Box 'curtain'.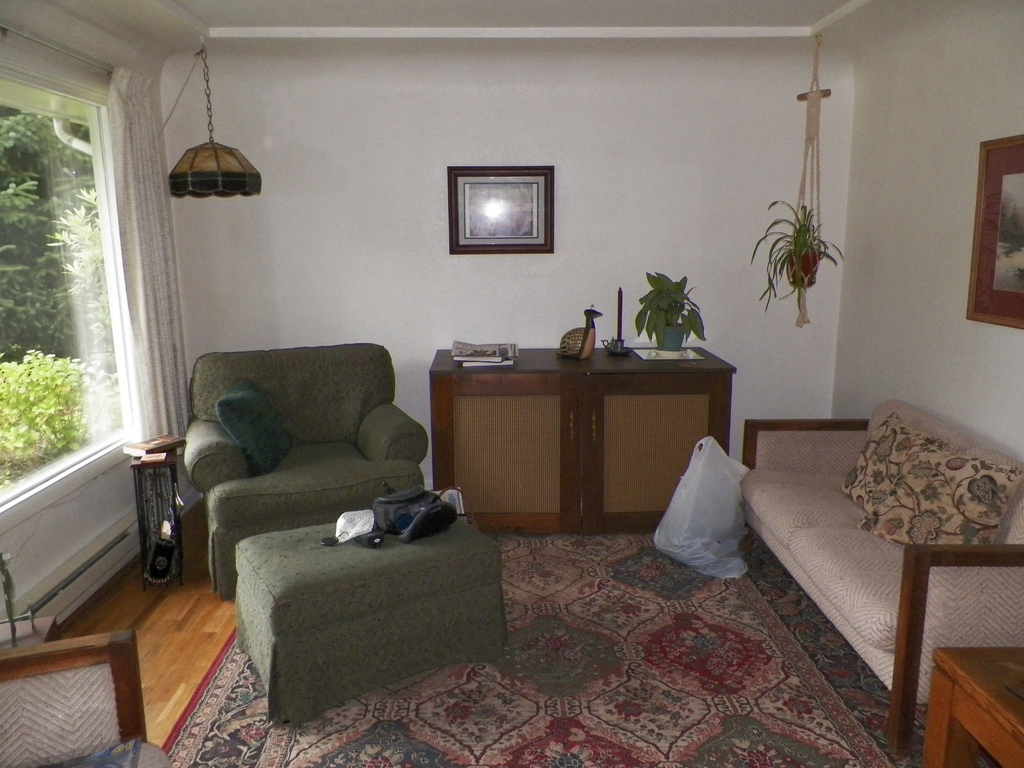
[x1=100, y1=68, x2=190, y2=527].
